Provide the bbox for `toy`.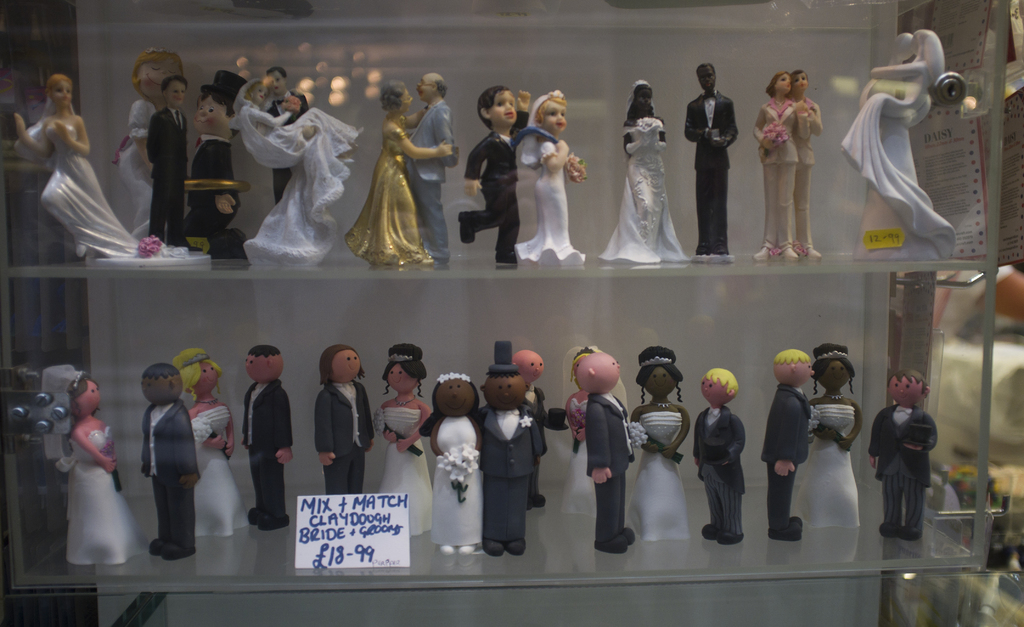
253,349,291,530.
